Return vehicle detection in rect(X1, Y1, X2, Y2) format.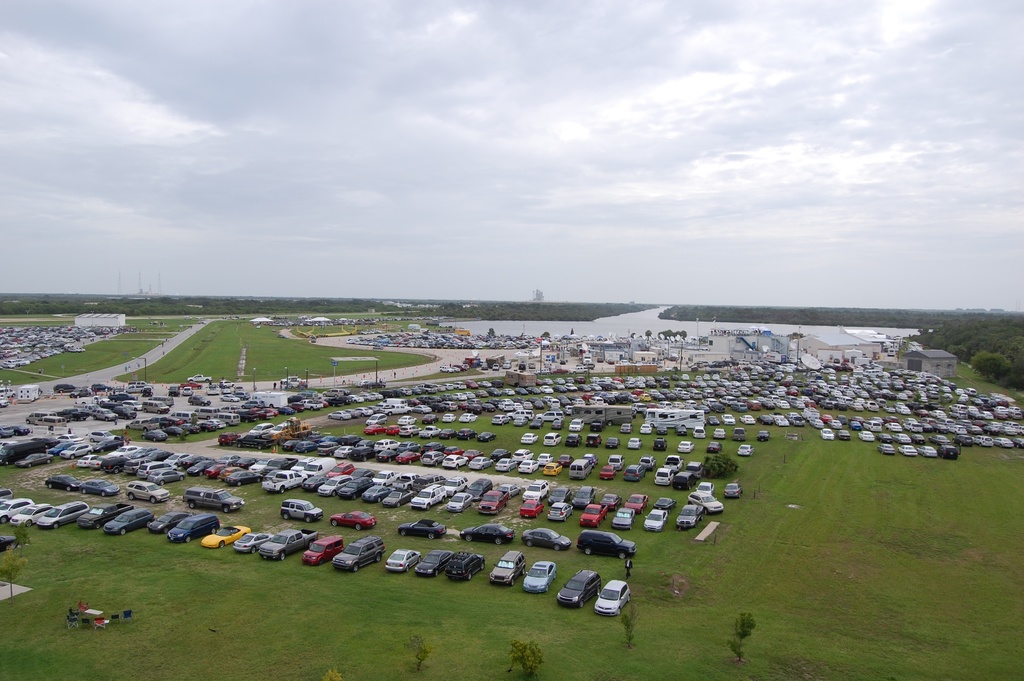
rect(83, 480, 115, 498).
